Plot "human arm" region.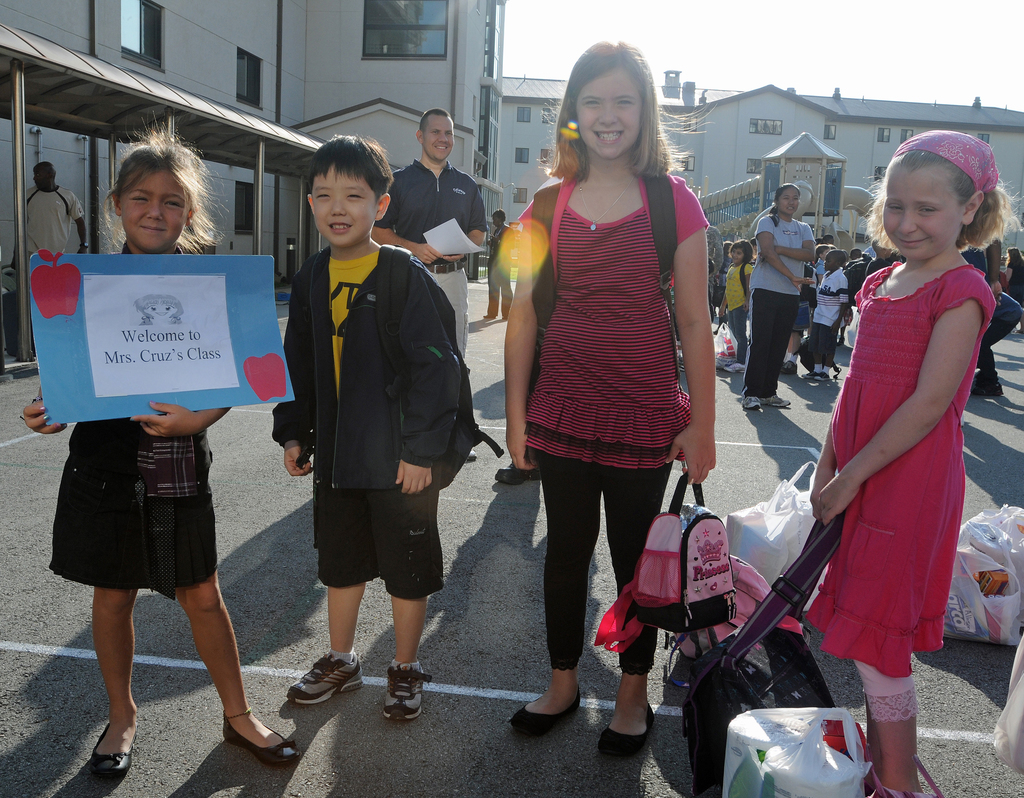
Plotted at 65/189/88/252.
